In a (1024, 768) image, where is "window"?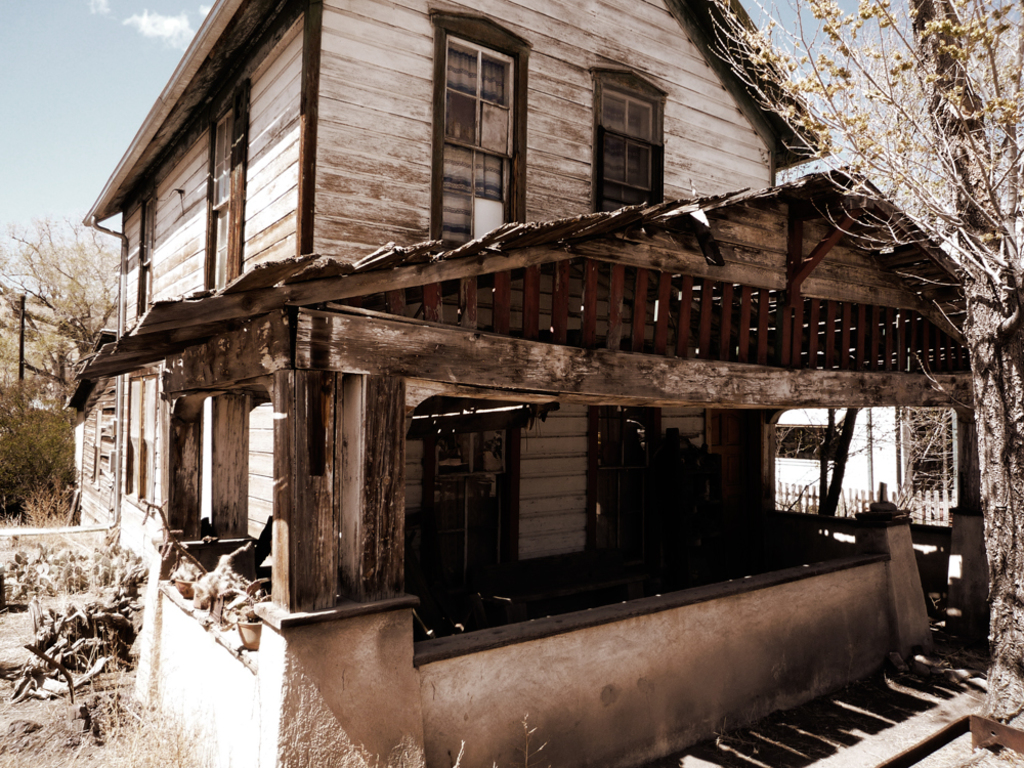
bbox=(431, 406, 525, 622).
